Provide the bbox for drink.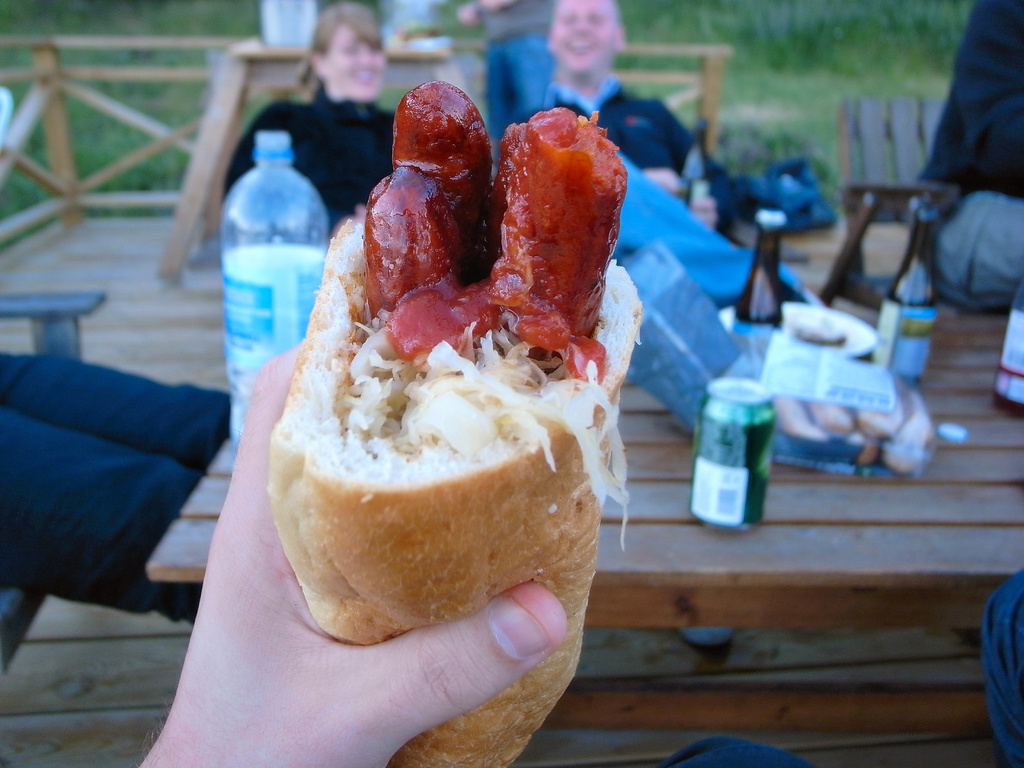
<region>220, 252, 320, 454</region>.
